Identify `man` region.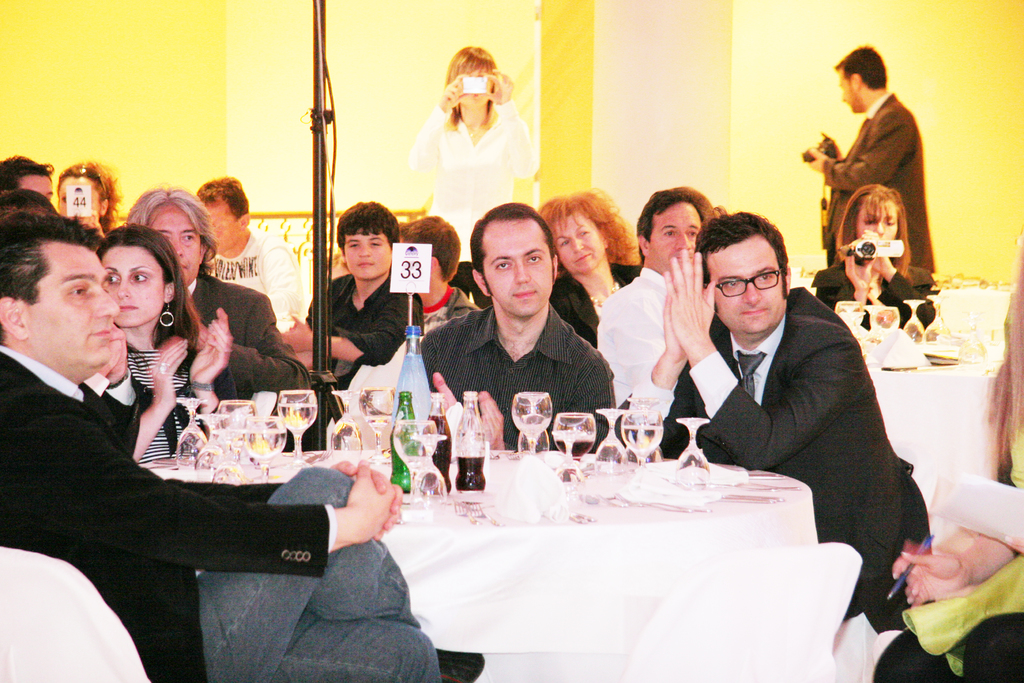
Region: pyautogui.locateOnScreen(658, 211, 924, 639).
